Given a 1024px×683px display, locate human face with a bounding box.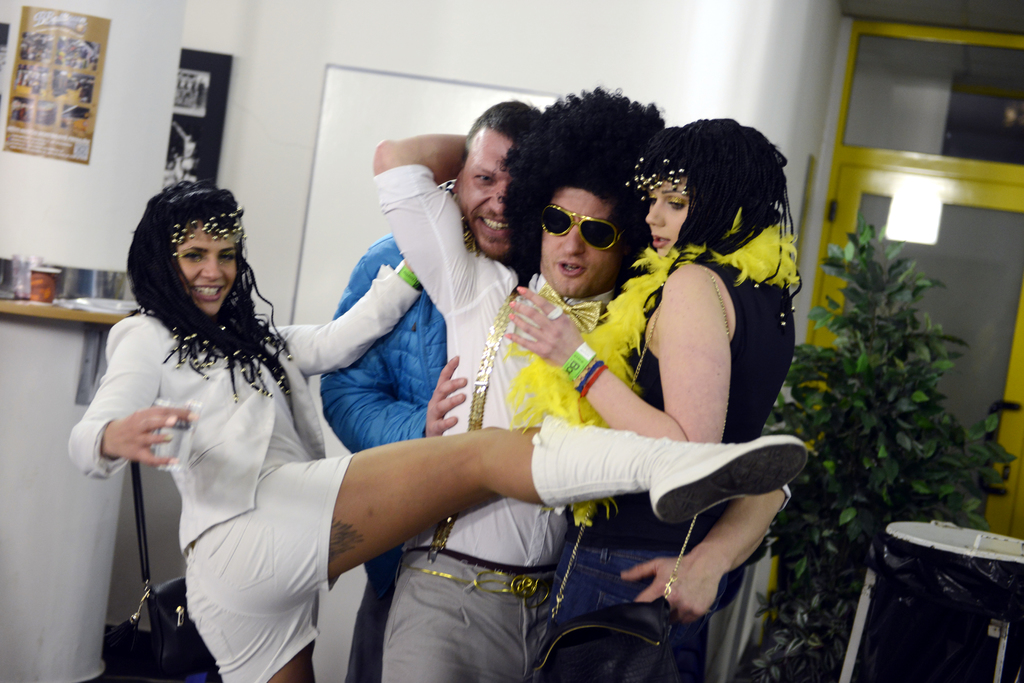
Located: [x1=543, y1=191, x2=618, y2=296].
